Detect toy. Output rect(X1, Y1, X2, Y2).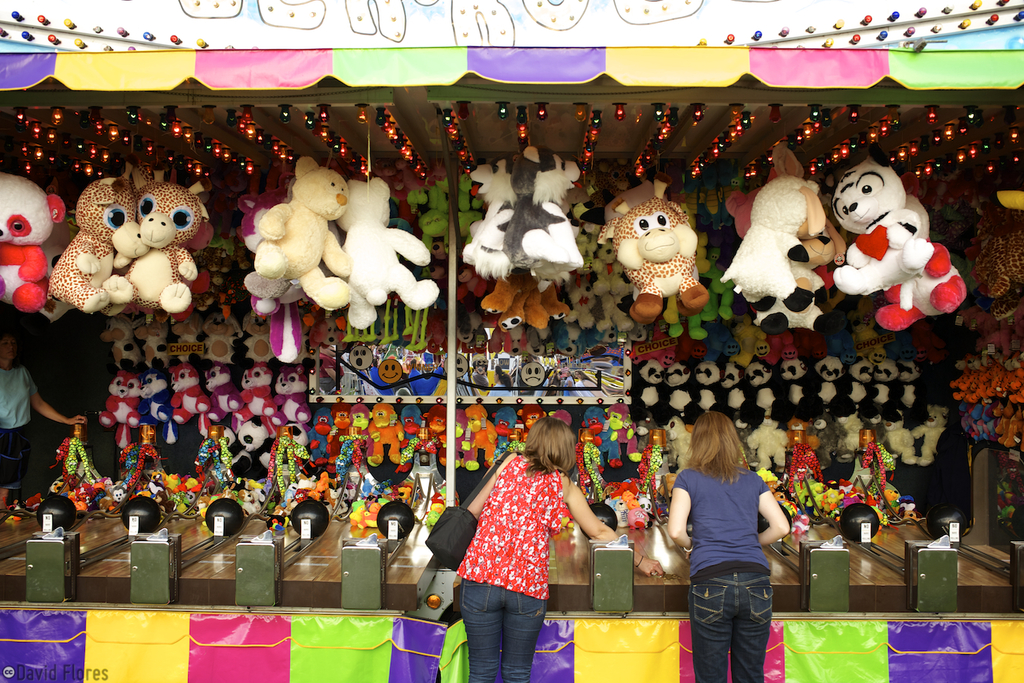
rect(704, 149, 827, 312).
